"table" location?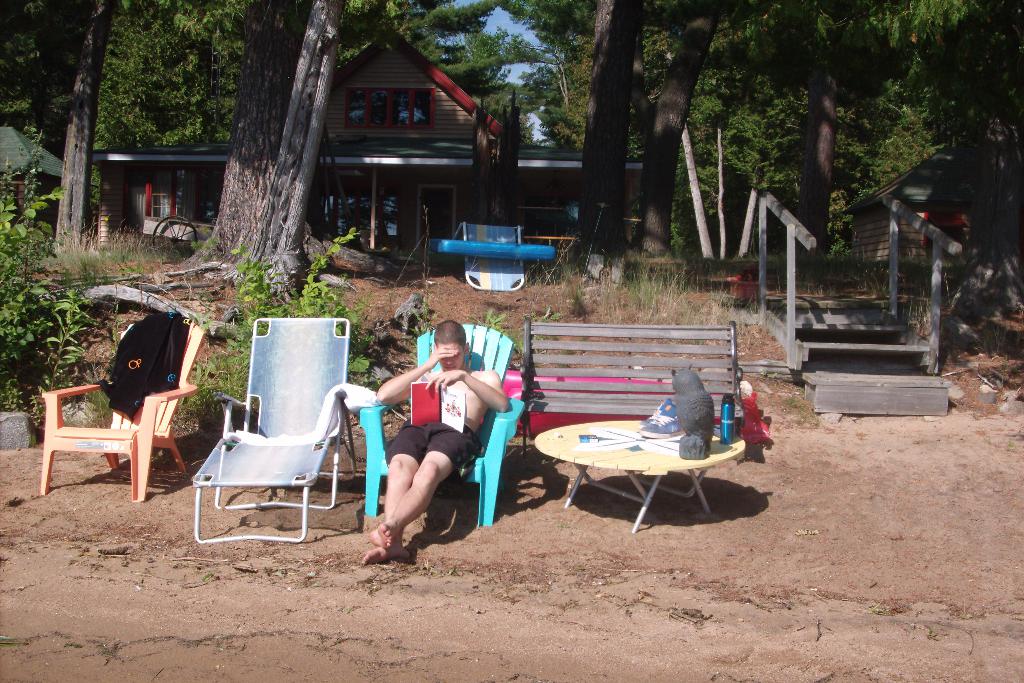
<region>534, 417, 751, 543</region>
